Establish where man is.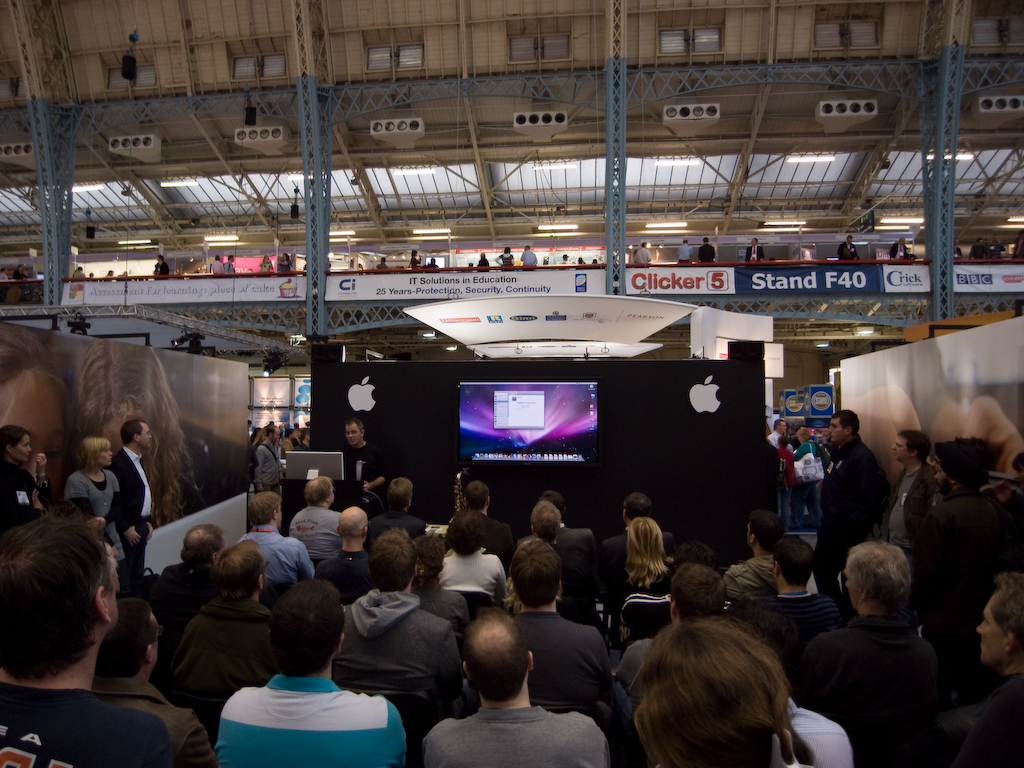
Established at bbox=[810, 406, 884, 603].
